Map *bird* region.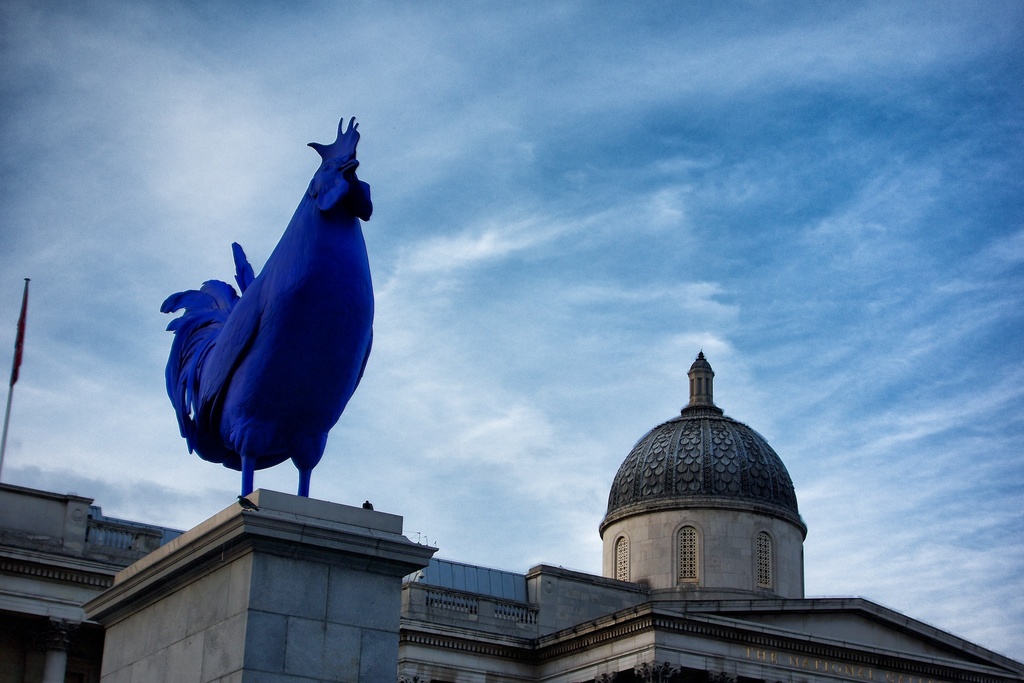
Mapped to x1=152, y1=111, x2=380, y2=500.
